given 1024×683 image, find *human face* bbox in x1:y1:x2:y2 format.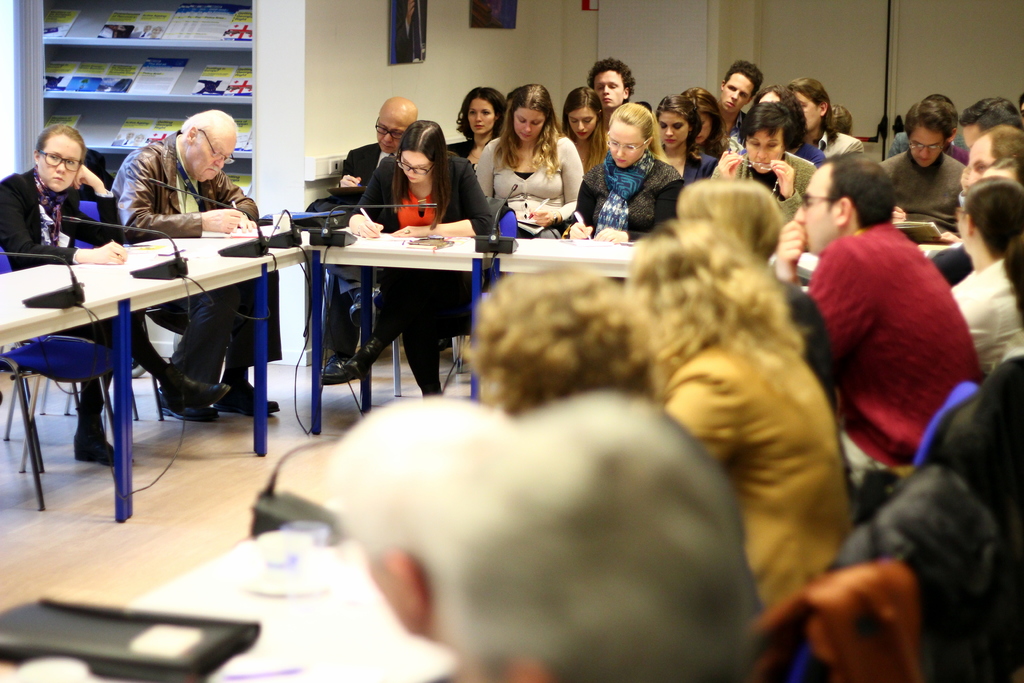
910:123:943:166.
